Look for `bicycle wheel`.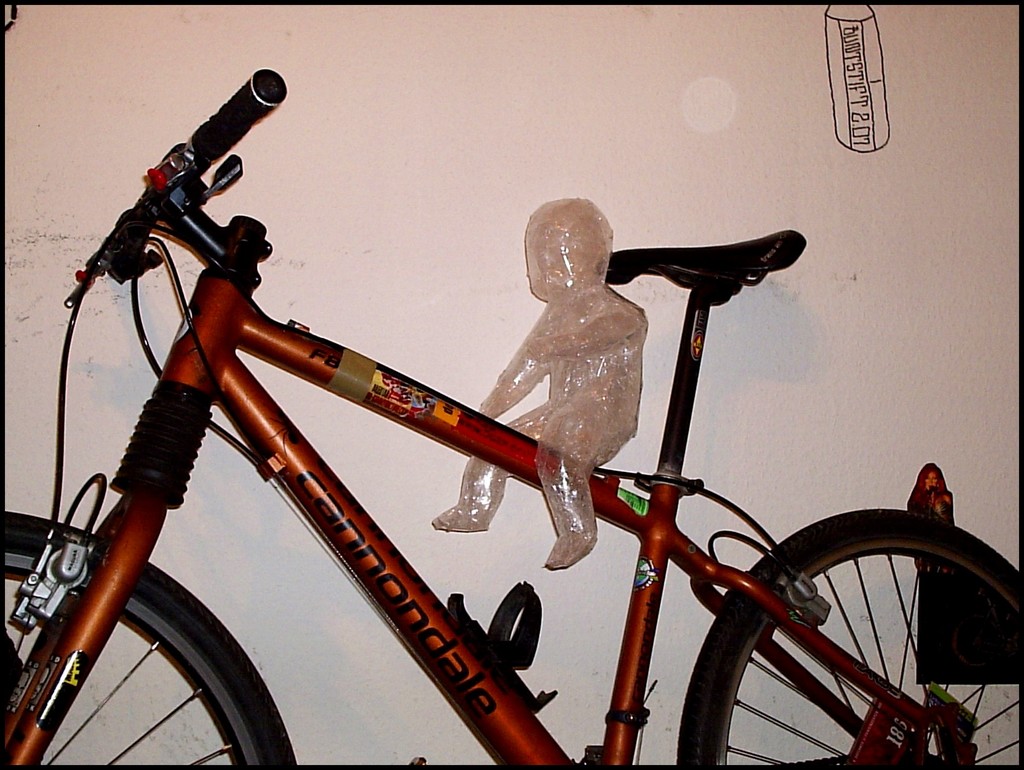
Found: (x1=0, y1=507, x2=303, y2=769).
